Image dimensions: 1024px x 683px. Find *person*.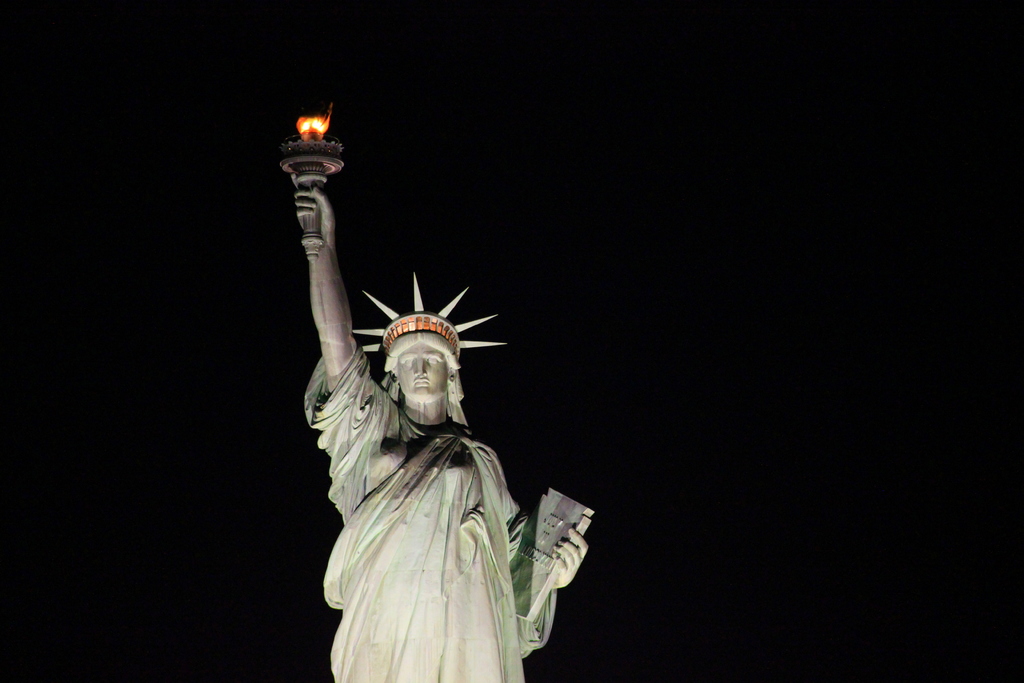
Rect(230, 140, 589, 655).
